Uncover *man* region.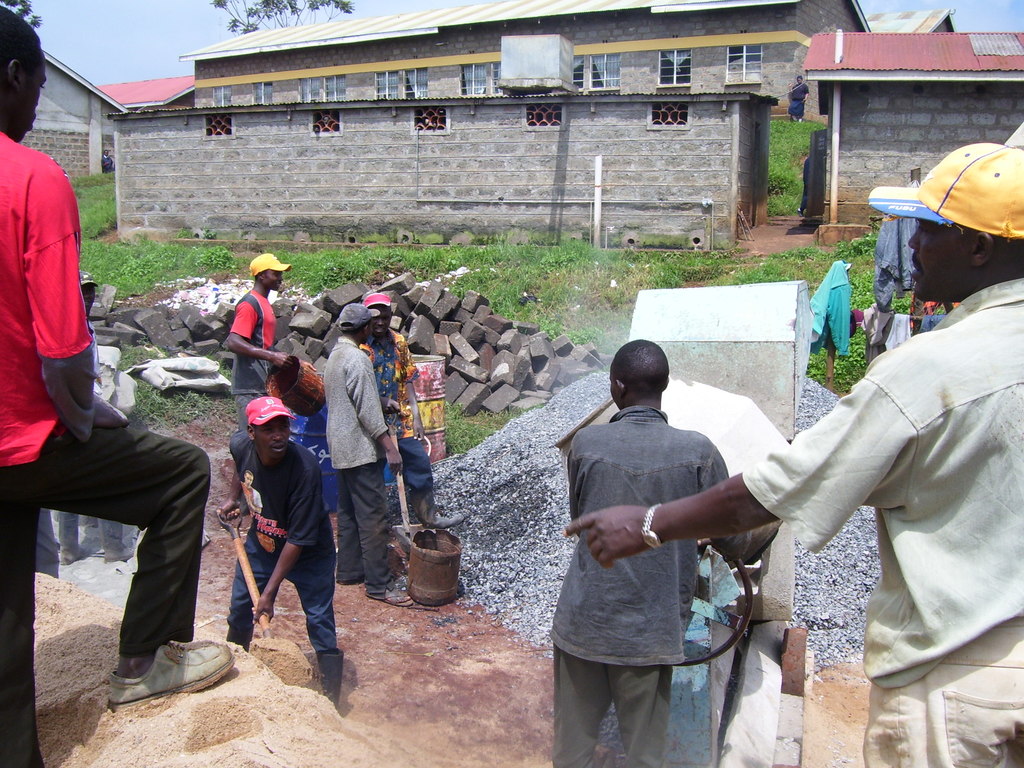
Uncovered: 561:143:1023:767.
